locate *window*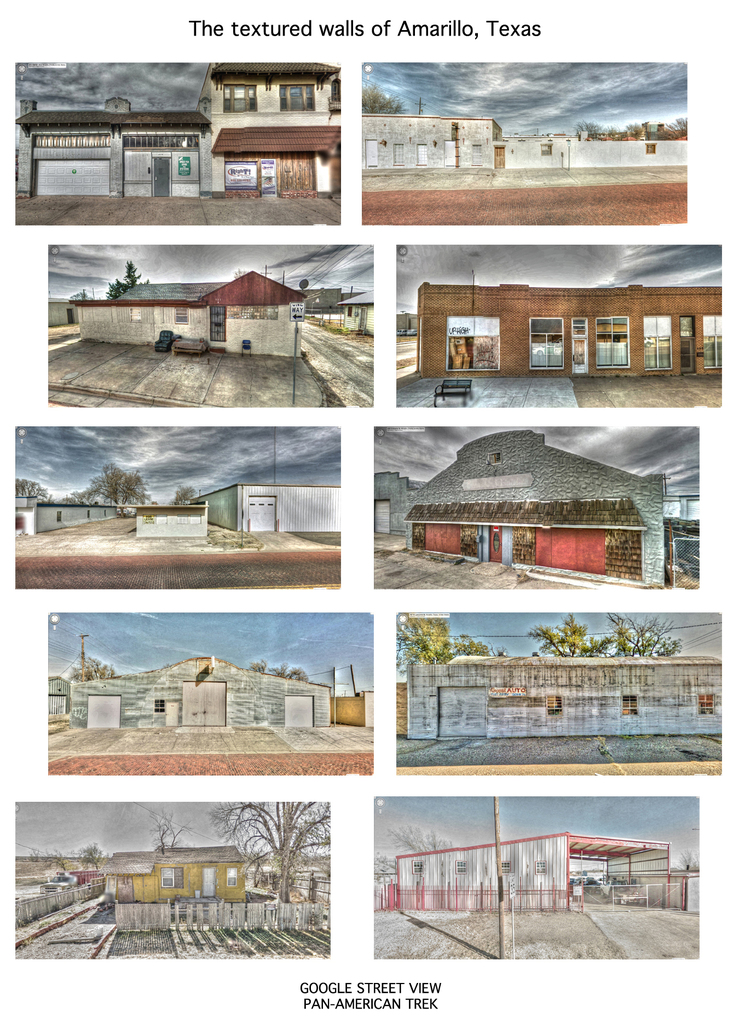
pyautogui.locateOnScreen(444, 316, 500, 372)
